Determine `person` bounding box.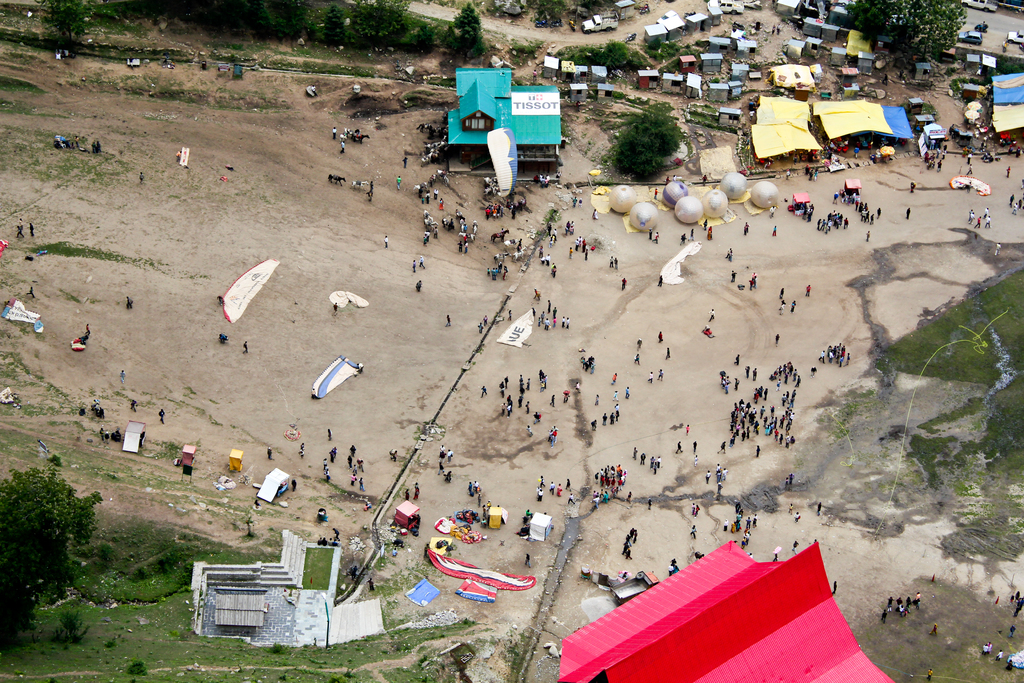
Determined: 929/667/934/677.
